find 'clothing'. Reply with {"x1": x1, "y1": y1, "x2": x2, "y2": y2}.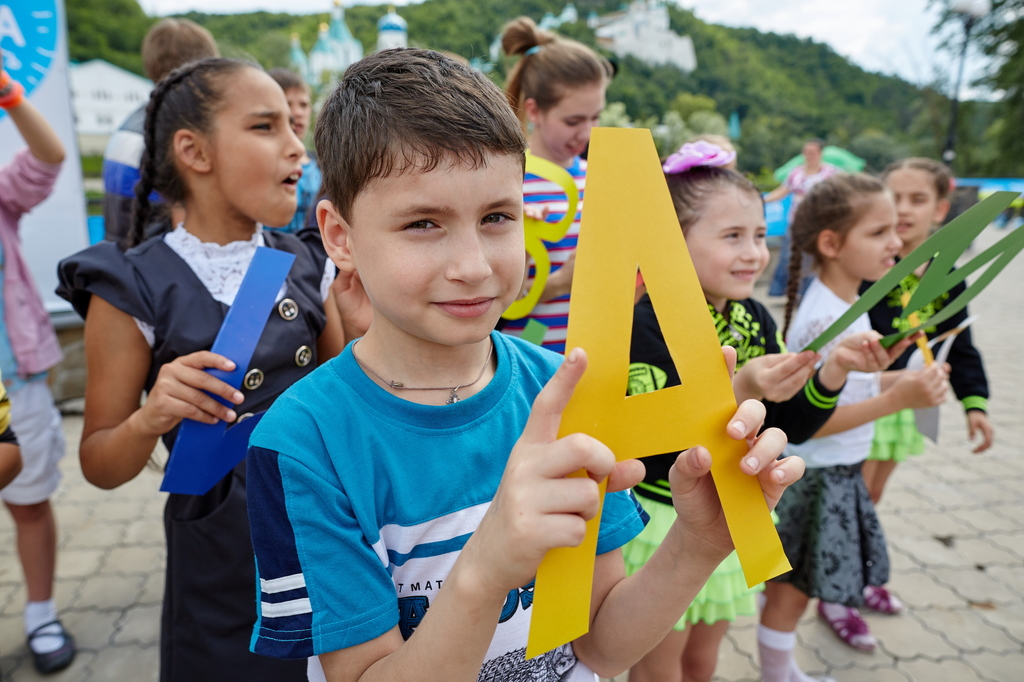
{"x1": 52, "y1": 219, "x2": 332, "y2": 681}.
